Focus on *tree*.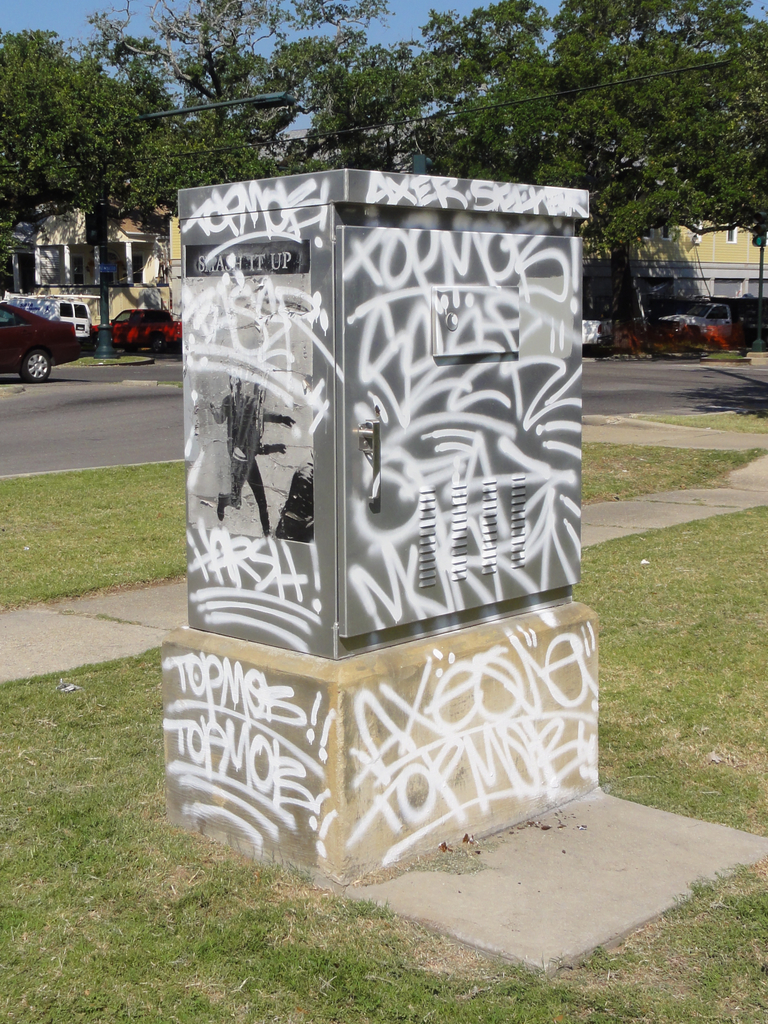
Focused at <bbox>407, 0, 726, 260</bbox>.
